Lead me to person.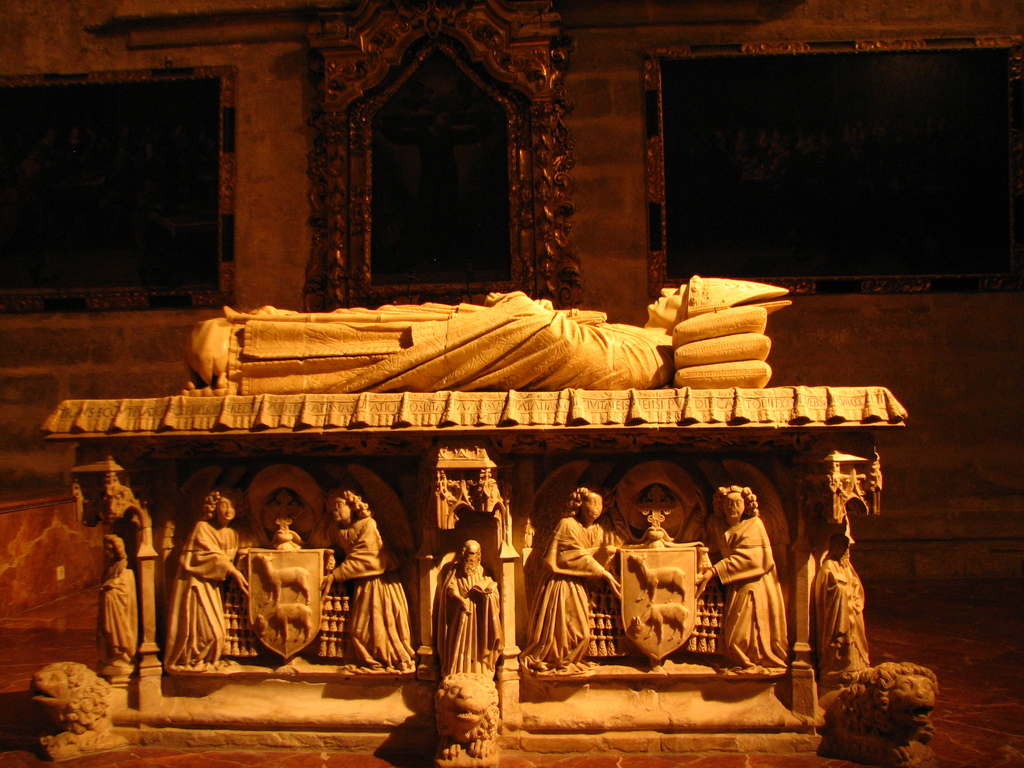
Lead to 705:483:792:678.
